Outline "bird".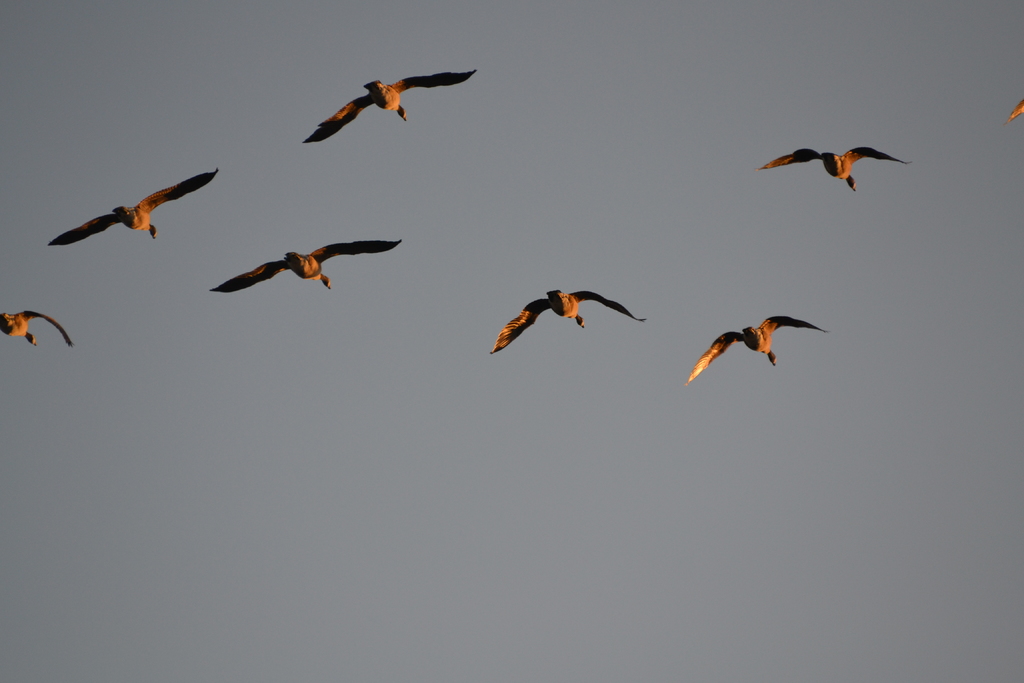
Outline: locate(490, 290, 648, 352).
